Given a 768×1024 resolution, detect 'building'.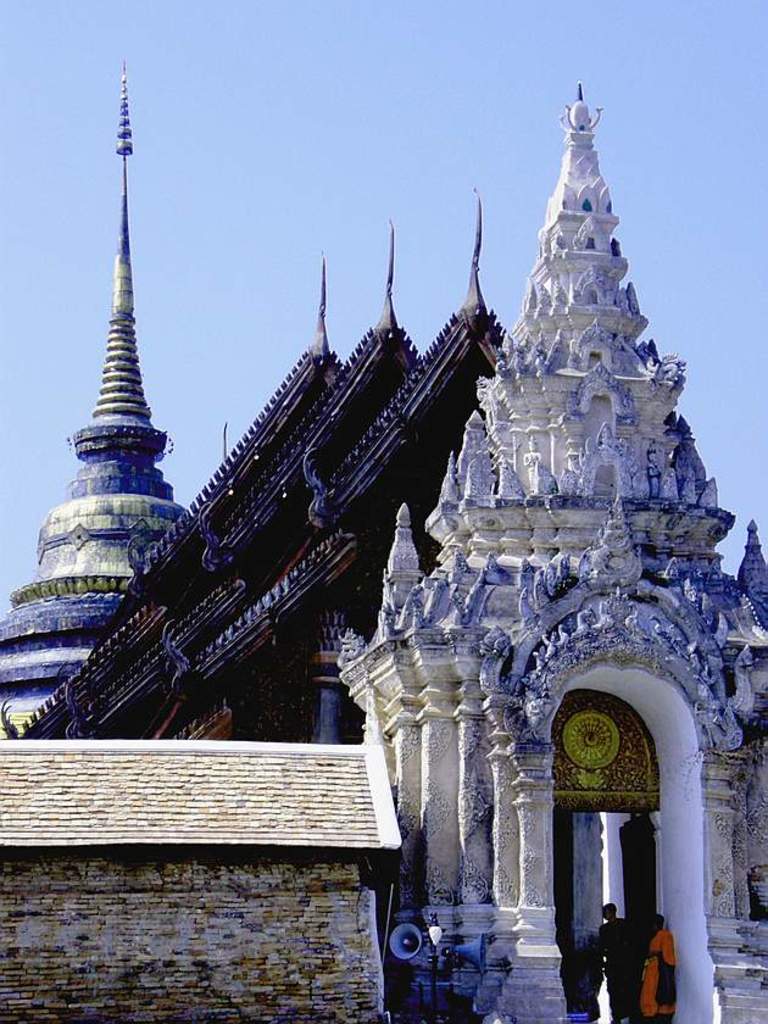
left=0, top=85, right=767, bottom=1023.
